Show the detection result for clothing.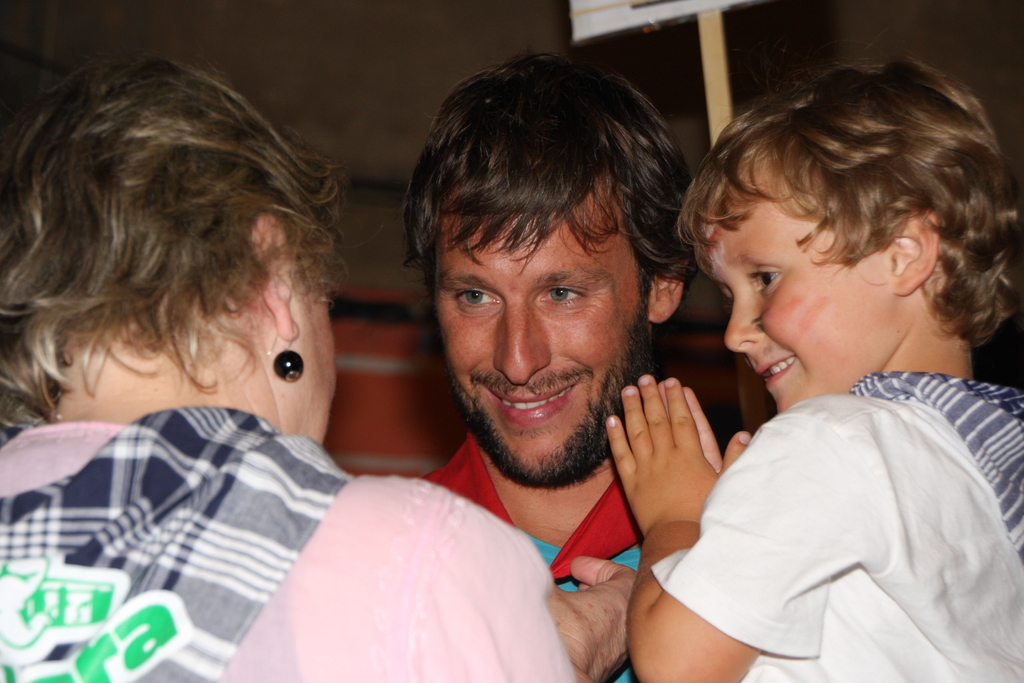
pyautogui.locateOnScreen(413, 444, 670, 682).
